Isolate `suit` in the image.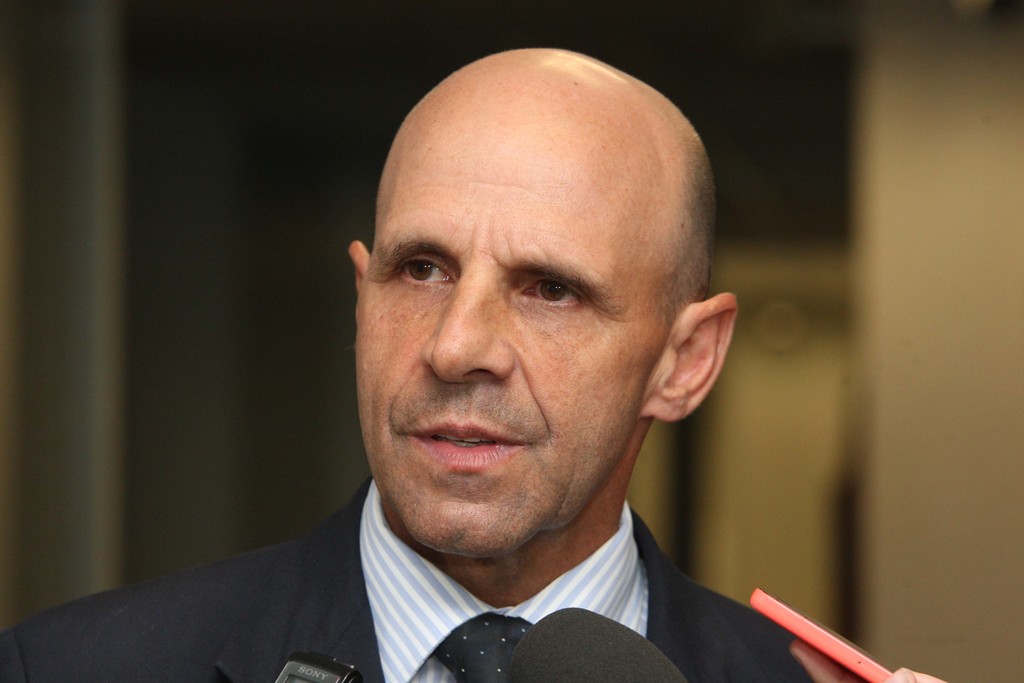
Isolated region: rect(0, 474, 814, 682).
